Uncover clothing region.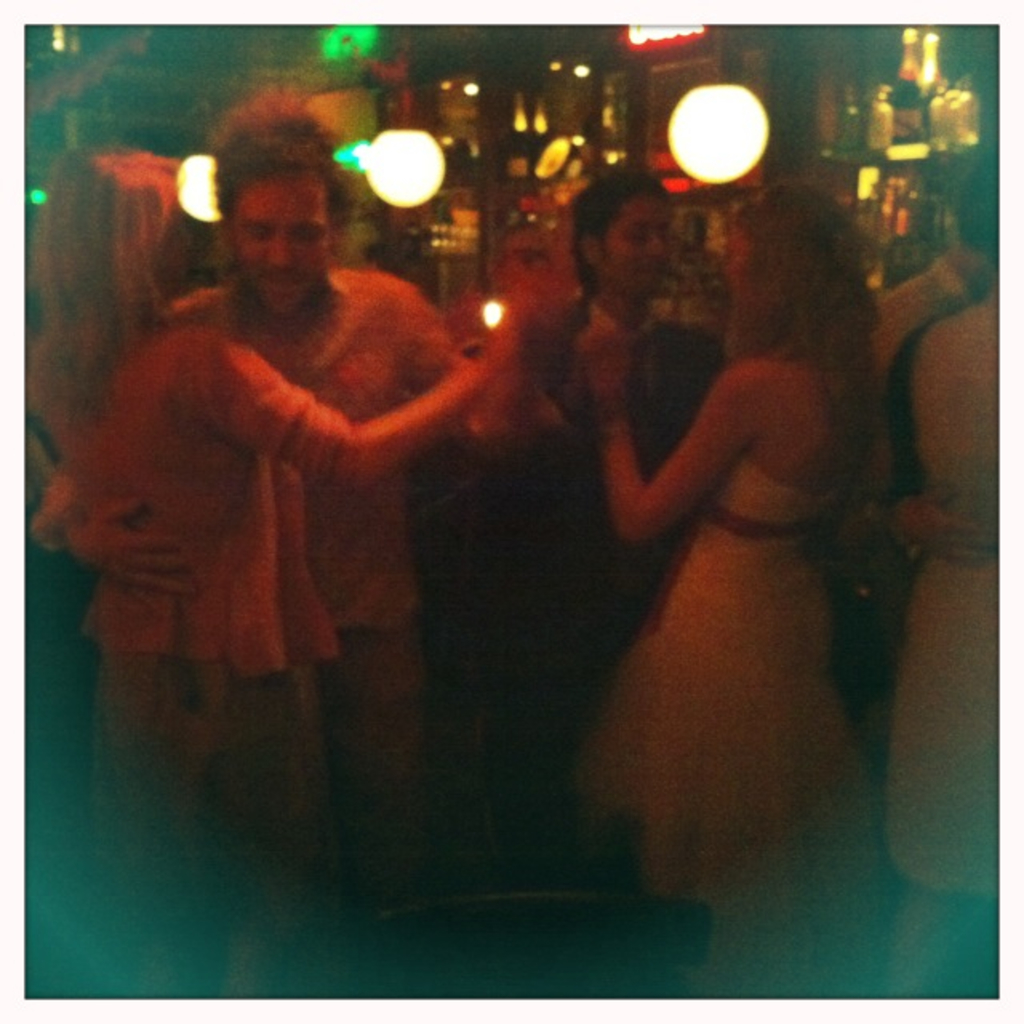
Uncovered: 562/451/870/992.
